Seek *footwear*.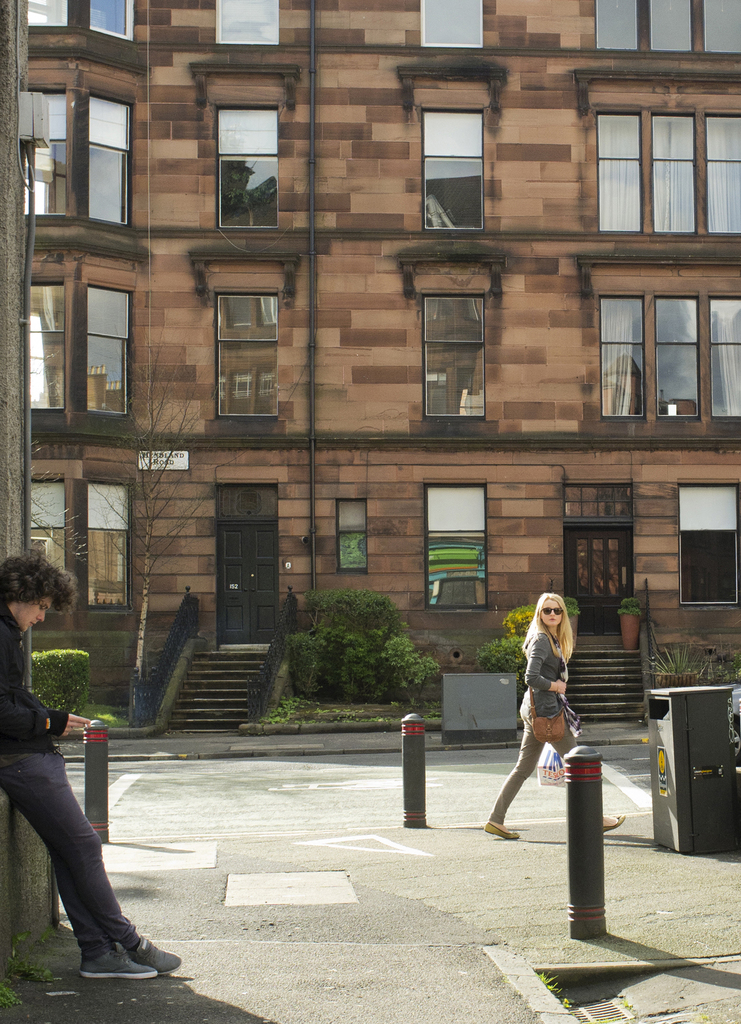
134/932/180/972.
